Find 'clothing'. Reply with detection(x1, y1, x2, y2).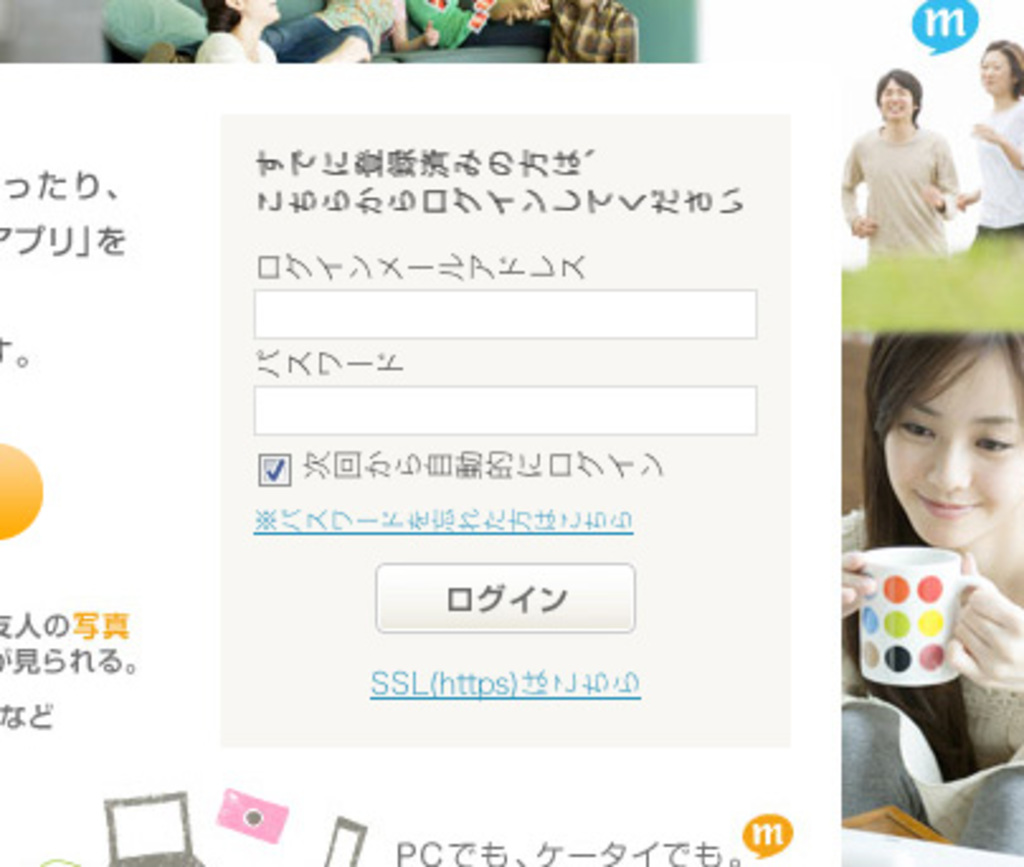
detection(193, 28, 279, 71).
